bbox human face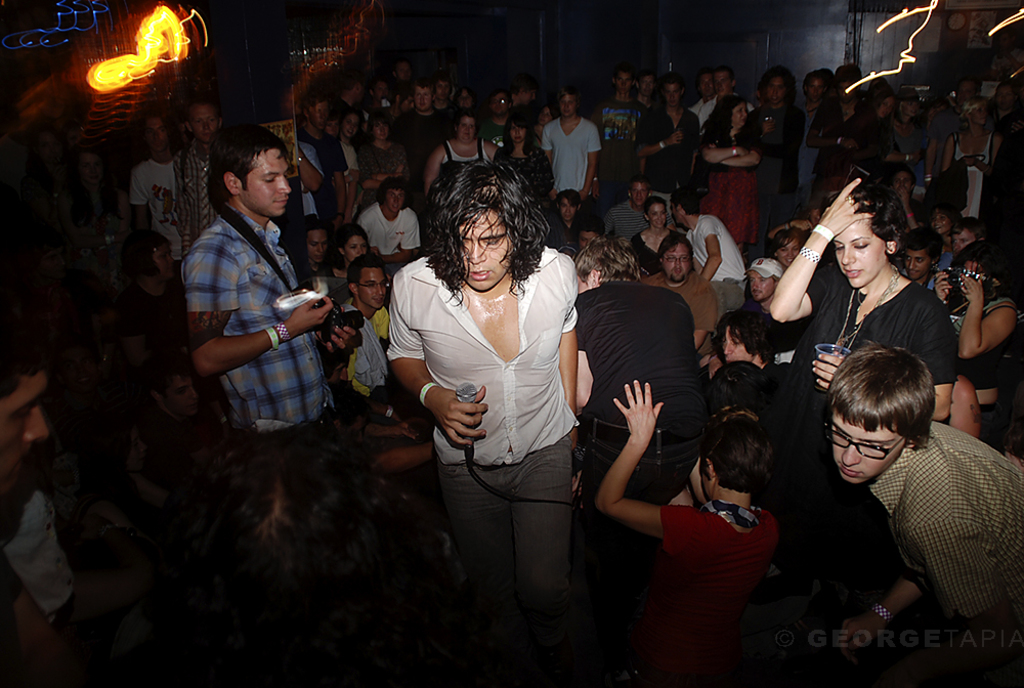
<bbox>668, 88, 677, 100</bbox>
